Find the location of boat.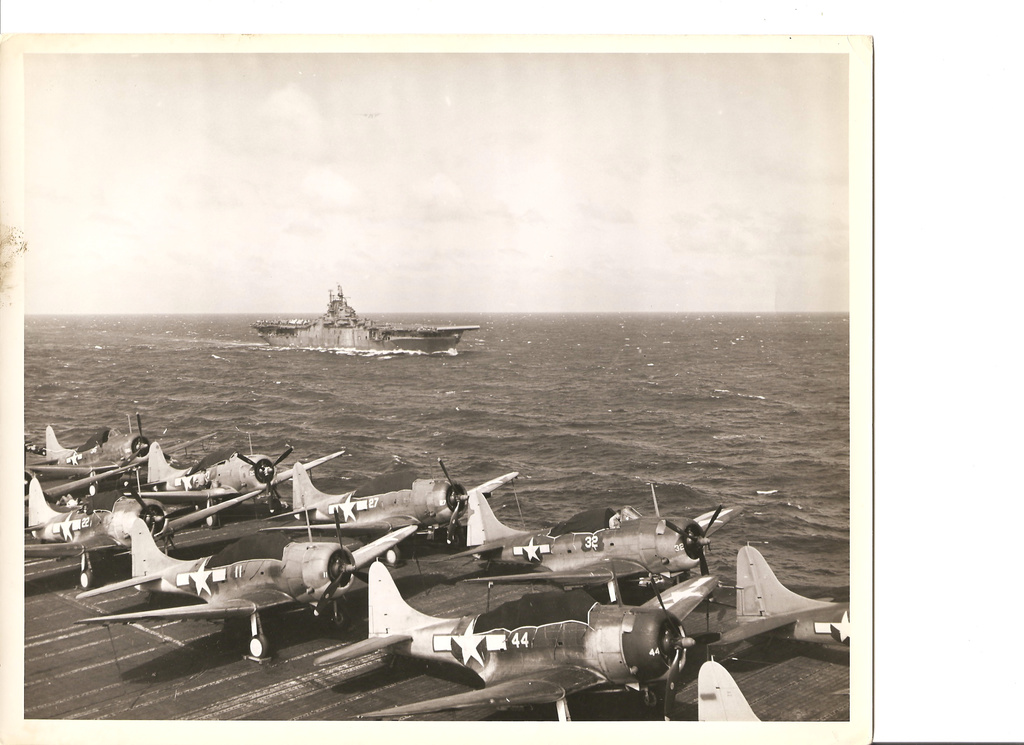
Location: [x1=255, y1=282, x2=479, y2=351].
